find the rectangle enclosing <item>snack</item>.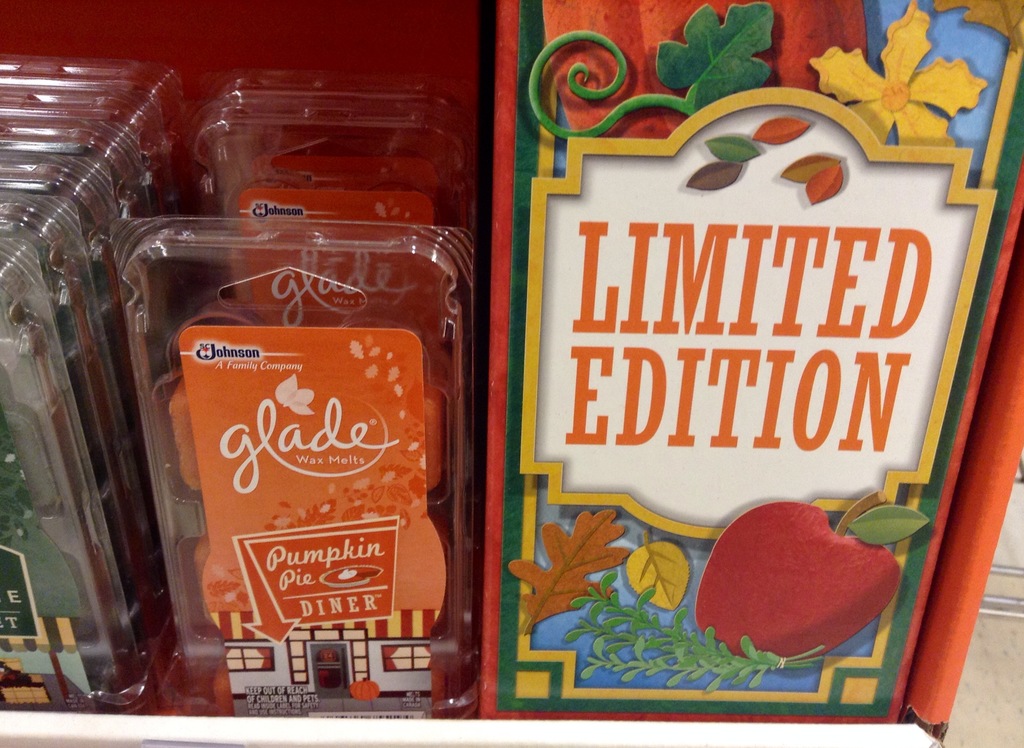
(170, 378, 443, 500).
